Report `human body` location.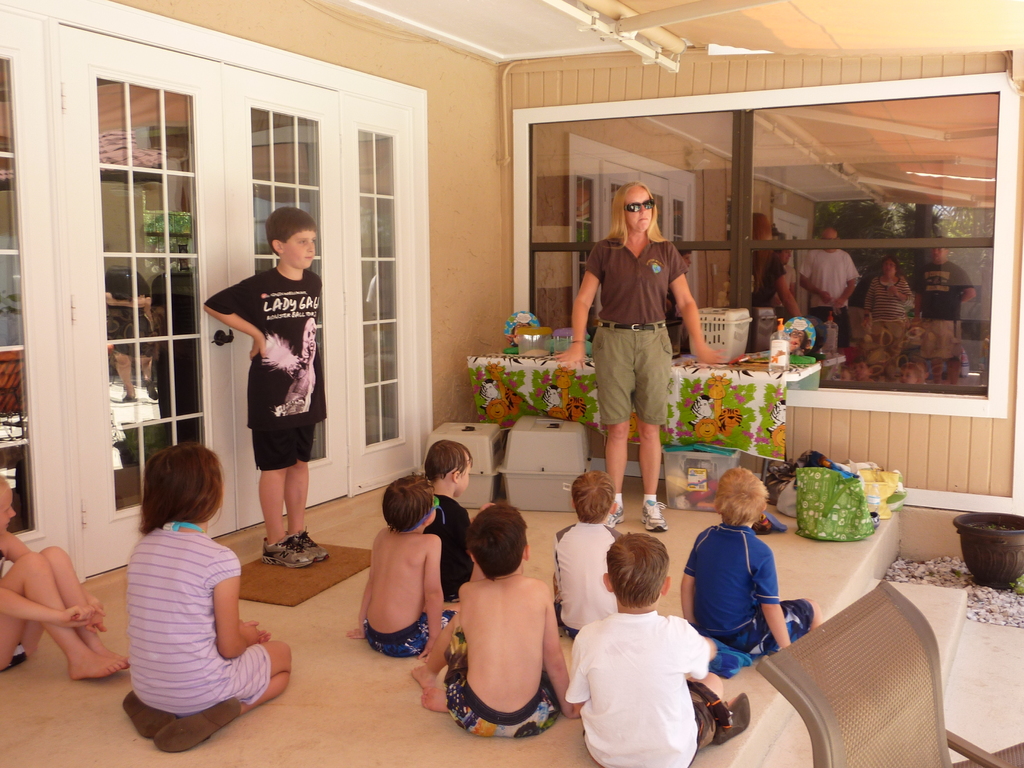
Report: Rect(0, 476, 128, 680).
